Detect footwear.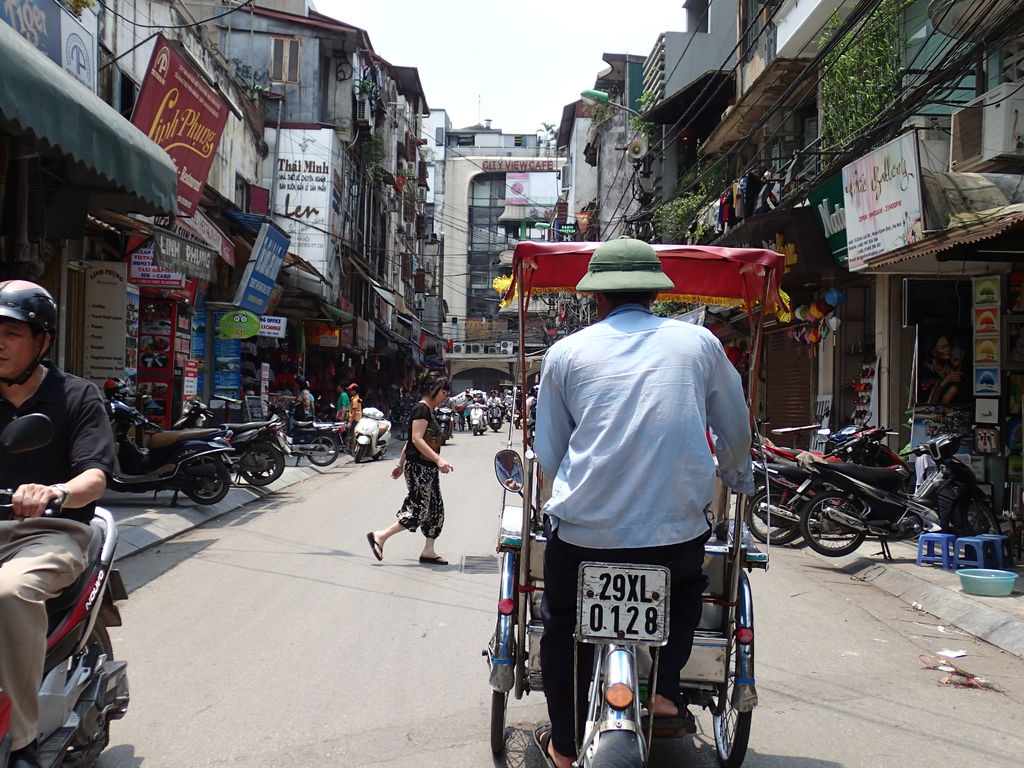
Detected at l=417, t=554, r=448, b=566.
